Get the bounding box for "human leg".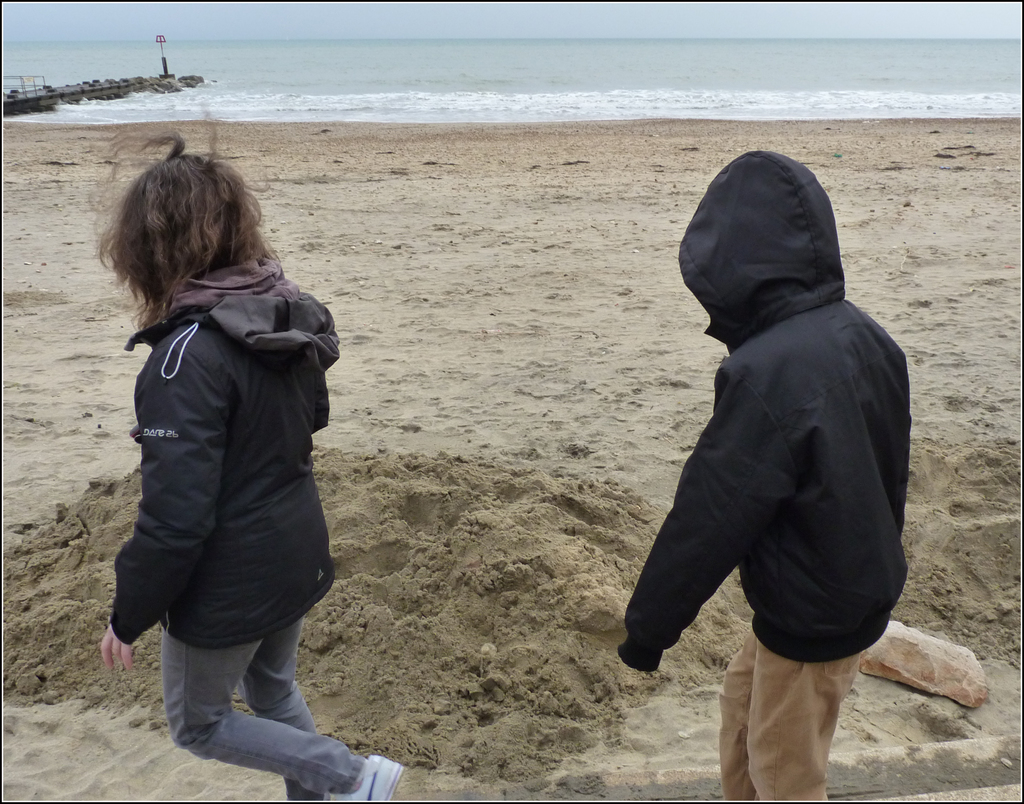
box(717, 617, 757, 800).
